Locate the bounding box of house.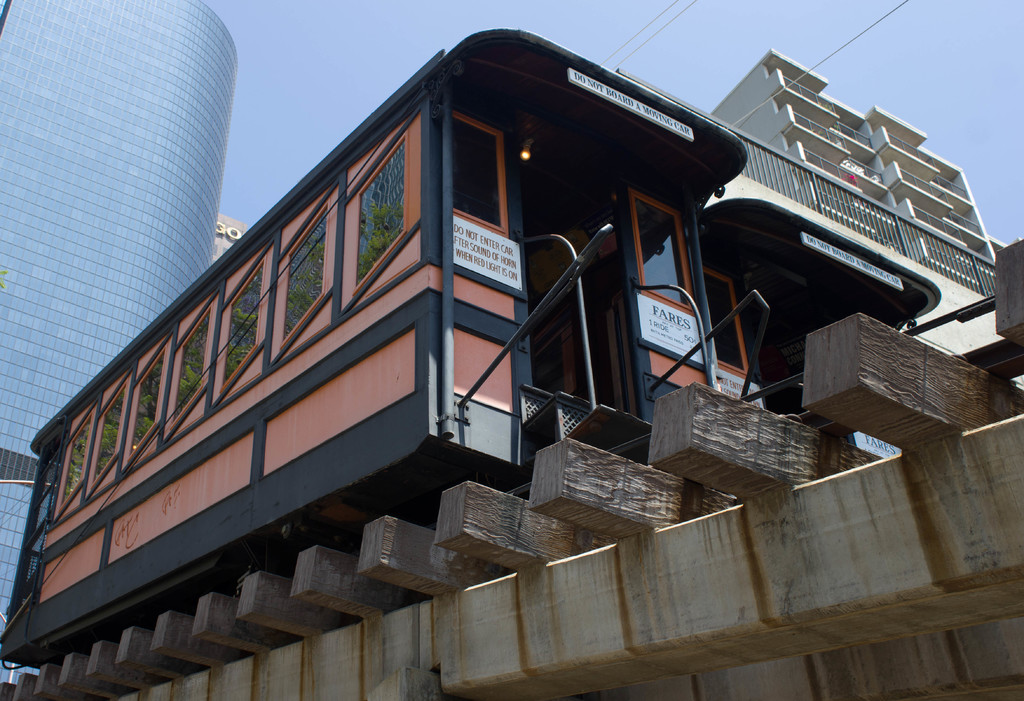
Bounding box: [606,49,1007,362].
